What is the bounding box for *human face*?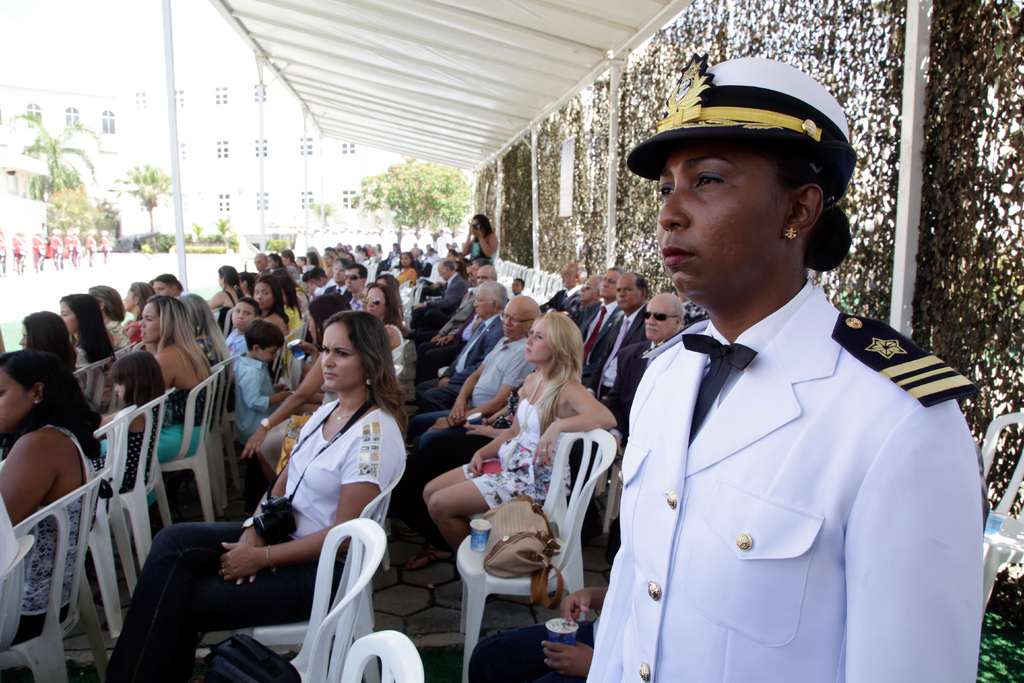
bbox(643, 299, 676, 341).
